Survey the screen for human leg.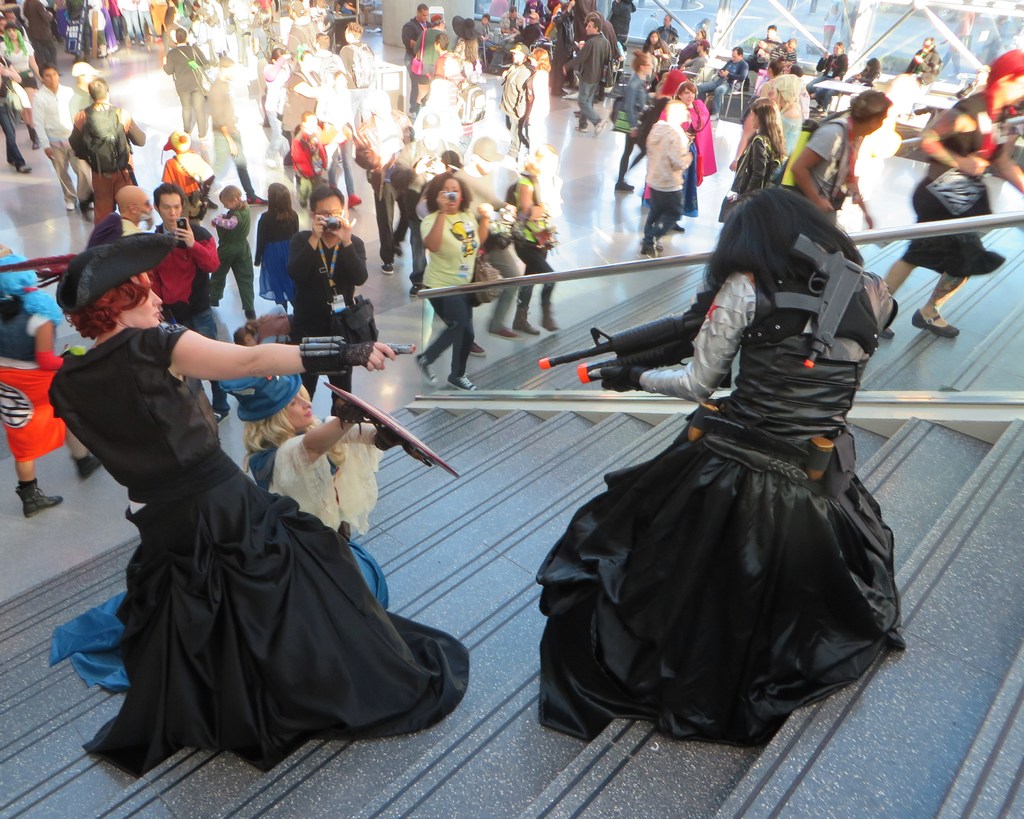
Survey found: 0,367,65,519.
